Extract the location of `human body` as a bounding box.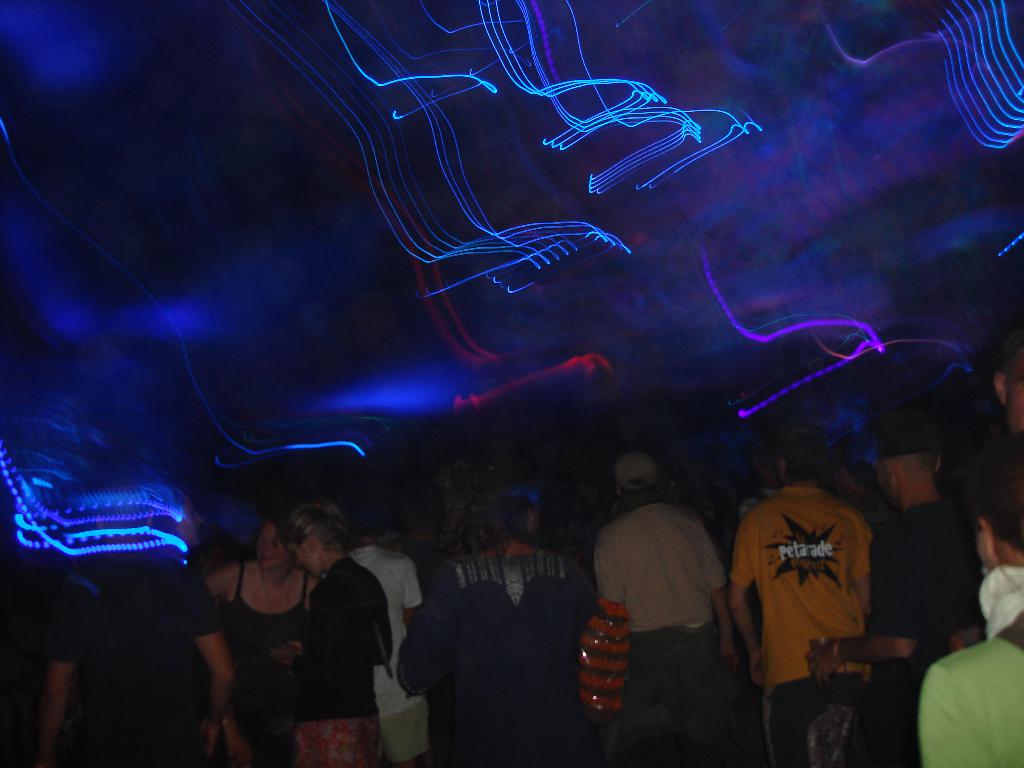
407, 543, 612, 765.
